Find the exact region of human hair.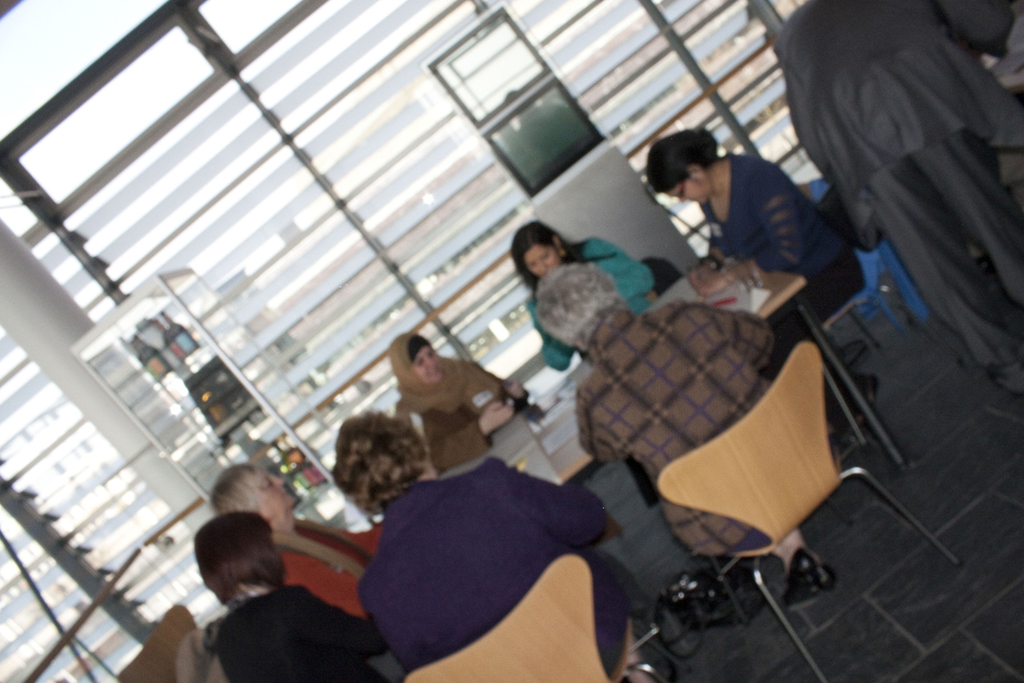
Exact region: {"x1": 334, "y1": 410, "x2": 434, "y2": 516}.
